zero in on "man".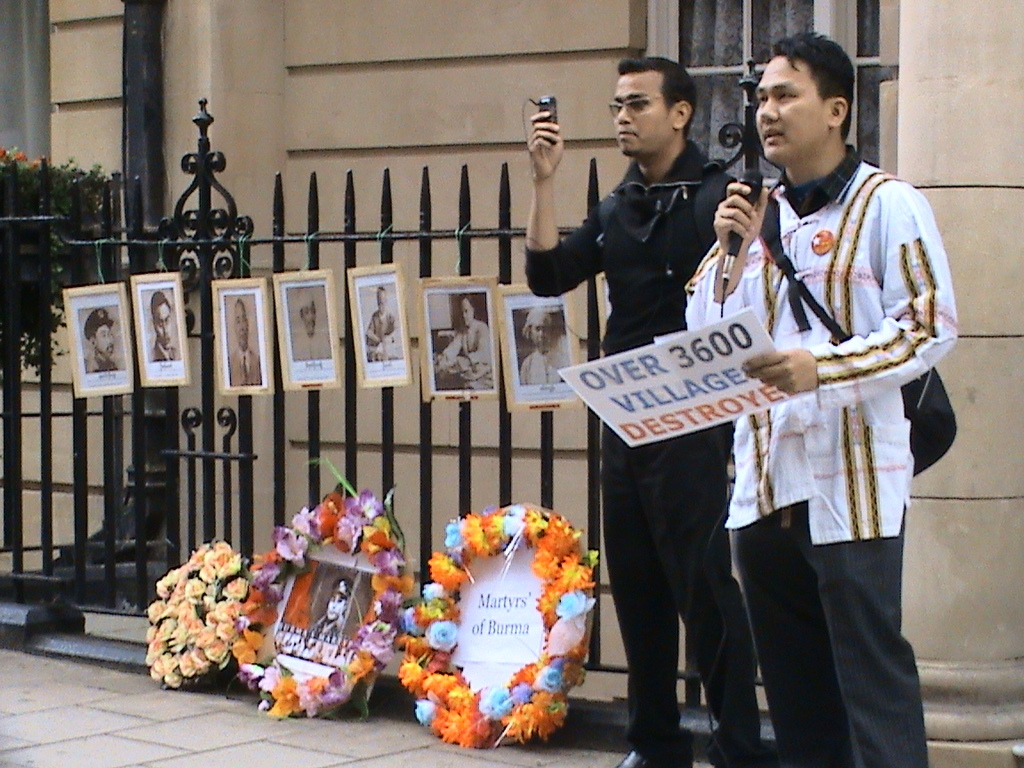
Zeroed in: [365, 279, 407, 361].
